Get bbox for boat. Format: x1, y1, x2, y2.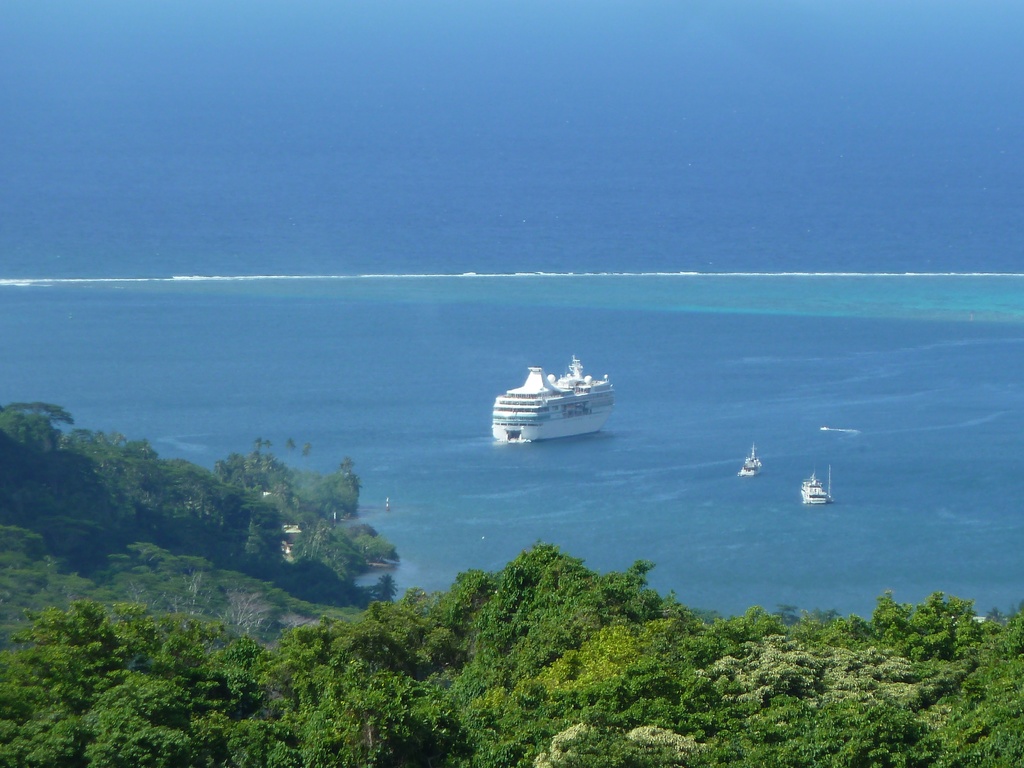
478, 353, 612, 441.
